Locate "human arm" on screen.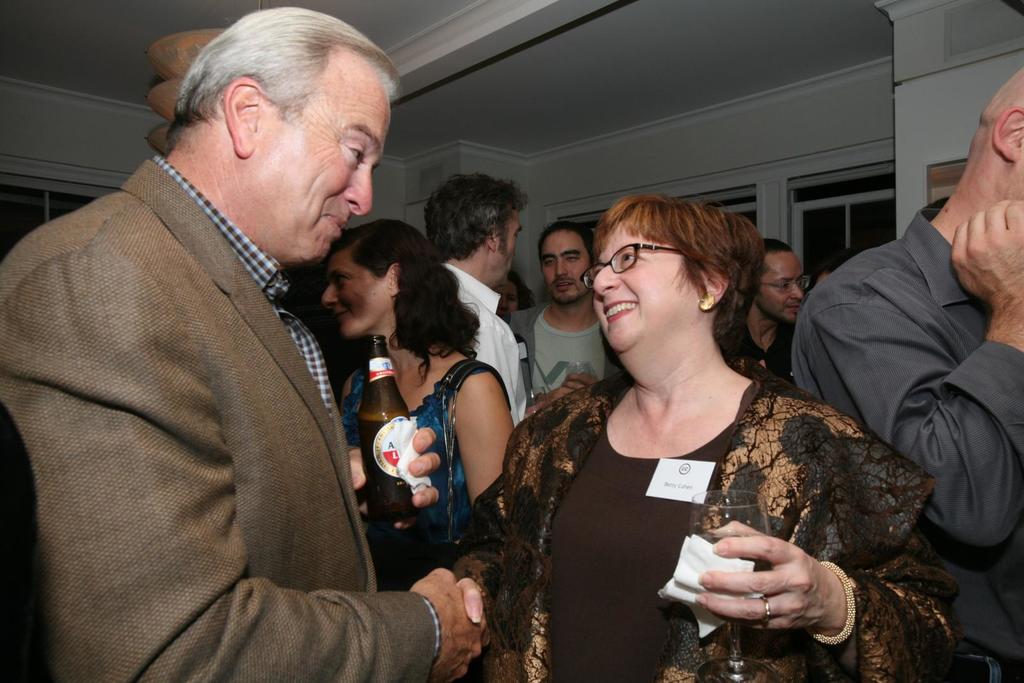
On screen at <box>0,245,490,682</box>.
